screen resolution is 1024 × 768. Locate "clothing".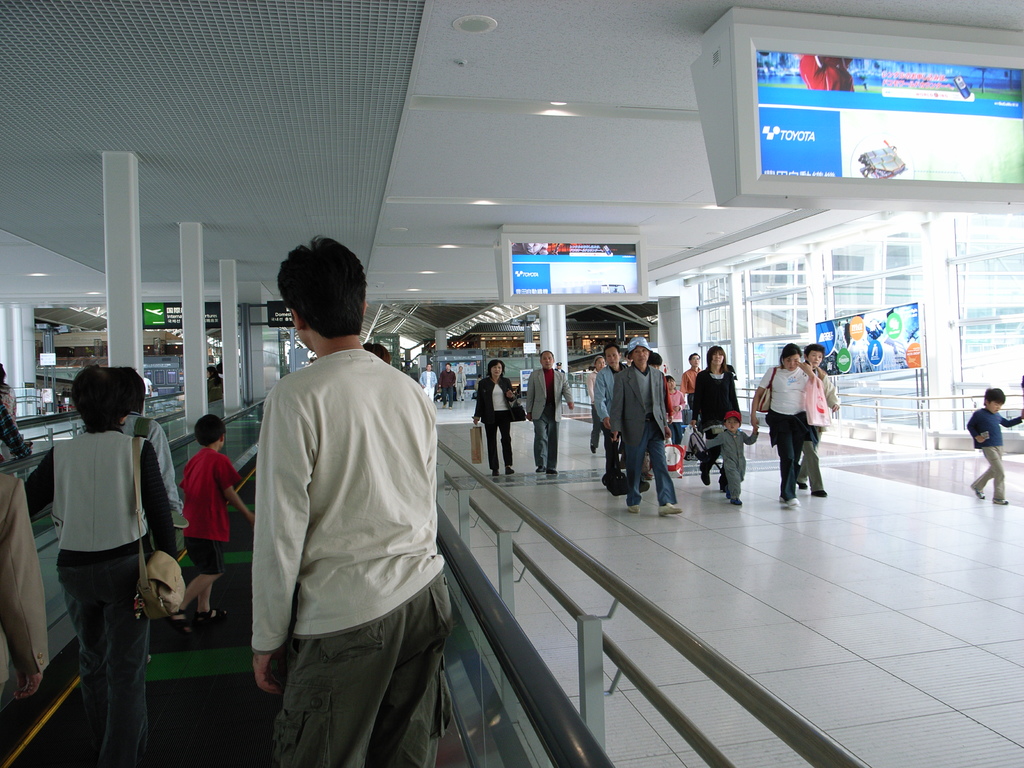
rect(476, 379, 515, 468).
